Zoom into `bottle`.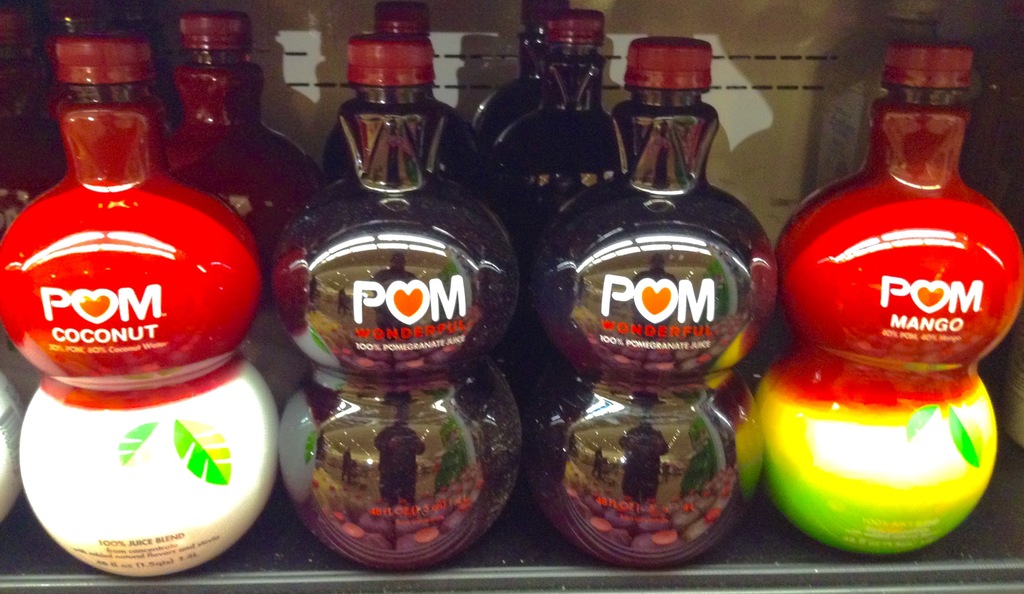
Zoom target: bbox=[753, 44, 1023, 556].
